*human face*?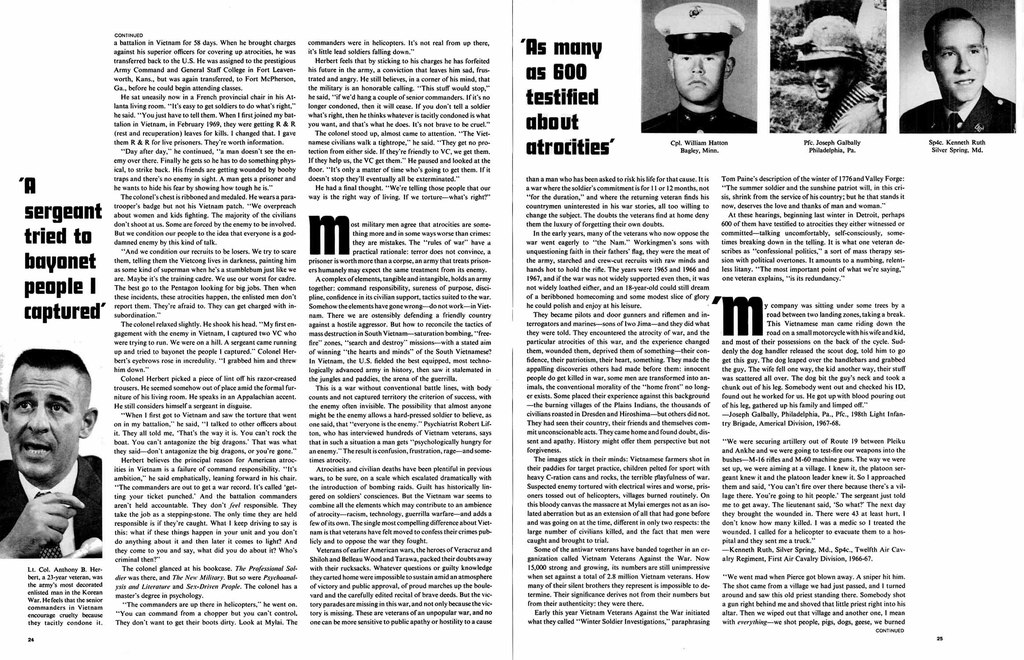
672 48 728 104
